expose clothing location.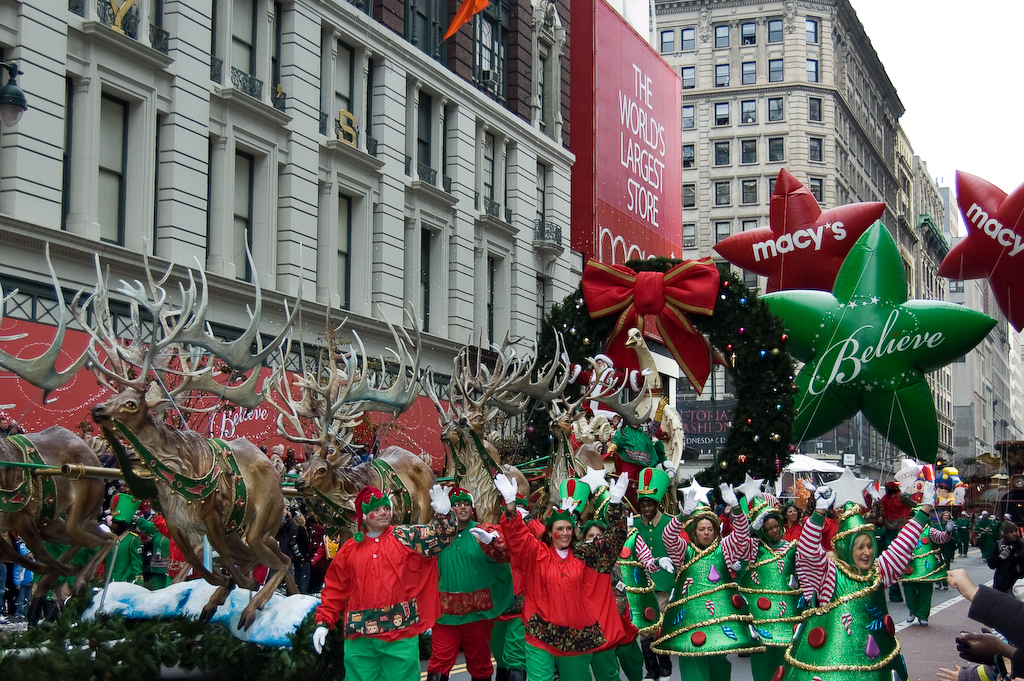
Exposed at 600,422,656,474.
